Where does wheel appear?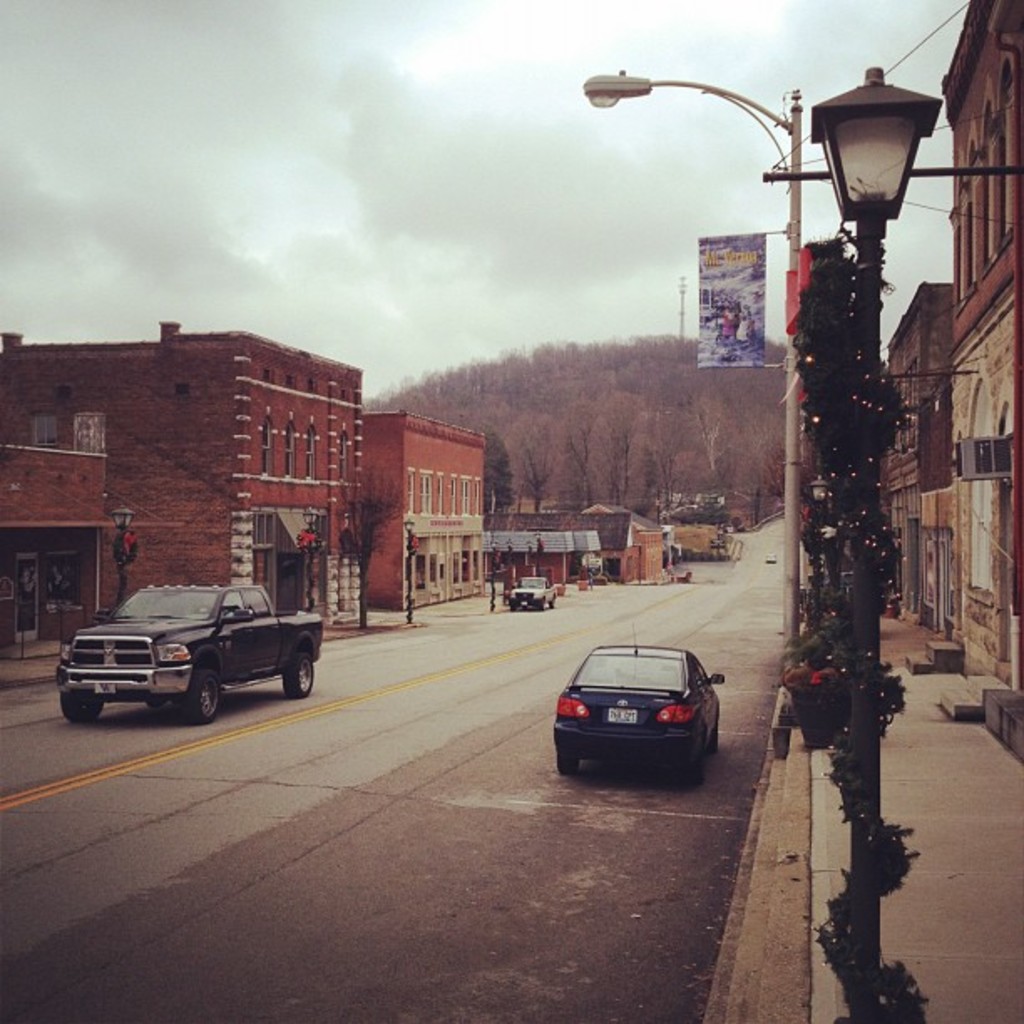
Appears at 559:741:571:775.
